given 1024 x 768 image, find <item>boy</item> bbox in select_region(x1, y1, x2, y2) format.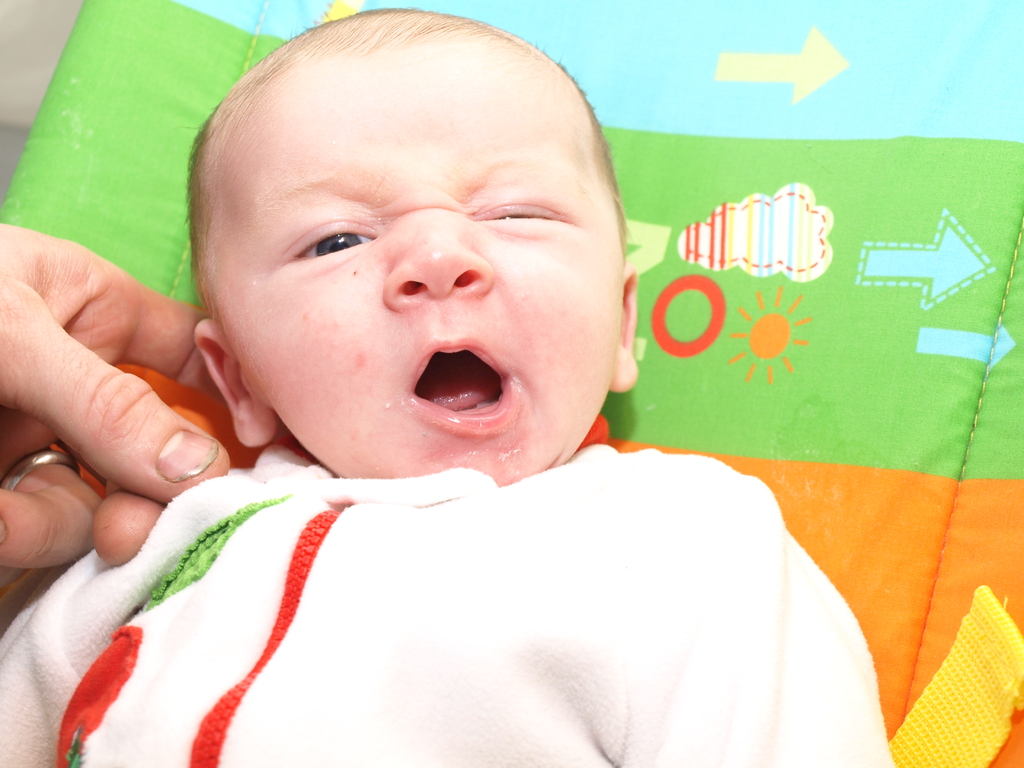
select_region(68, 24, 793, 755).
